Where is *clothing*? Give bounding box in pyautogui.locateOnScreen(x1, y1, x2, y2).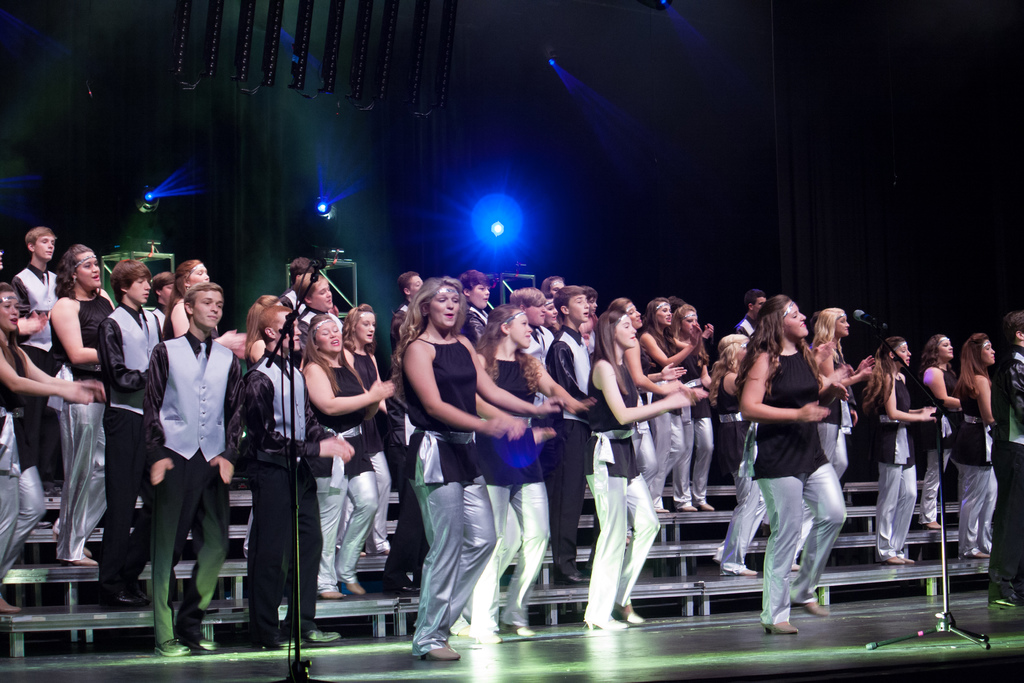
pyautogui.locateOnScreen(579, 366, 659, 617).
